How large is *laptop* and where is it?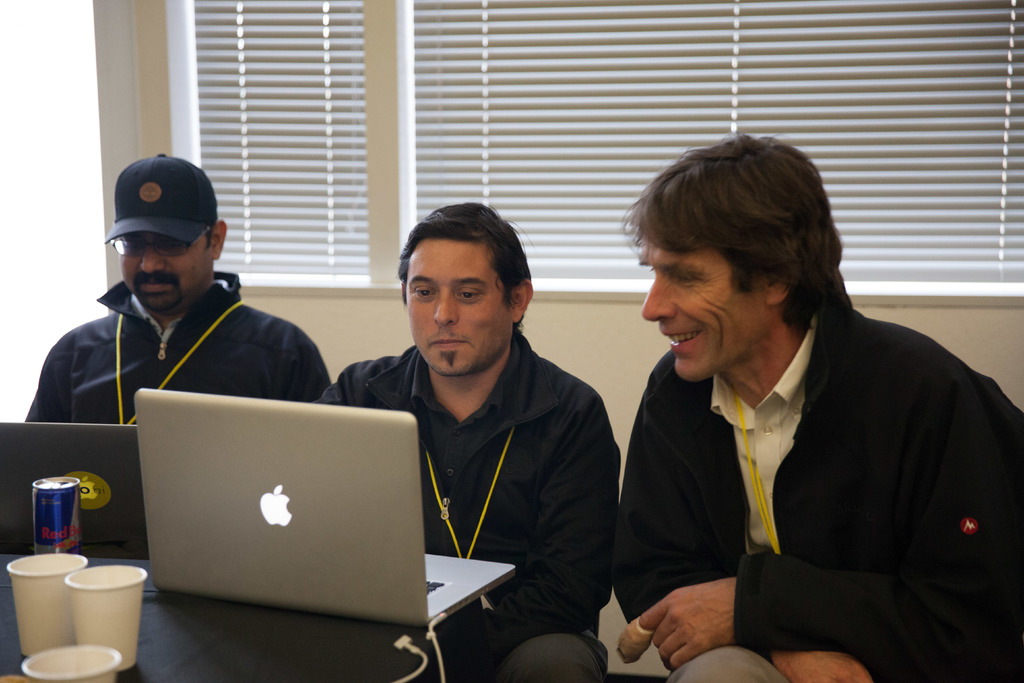
Bounding box: 121:395:442:638.
